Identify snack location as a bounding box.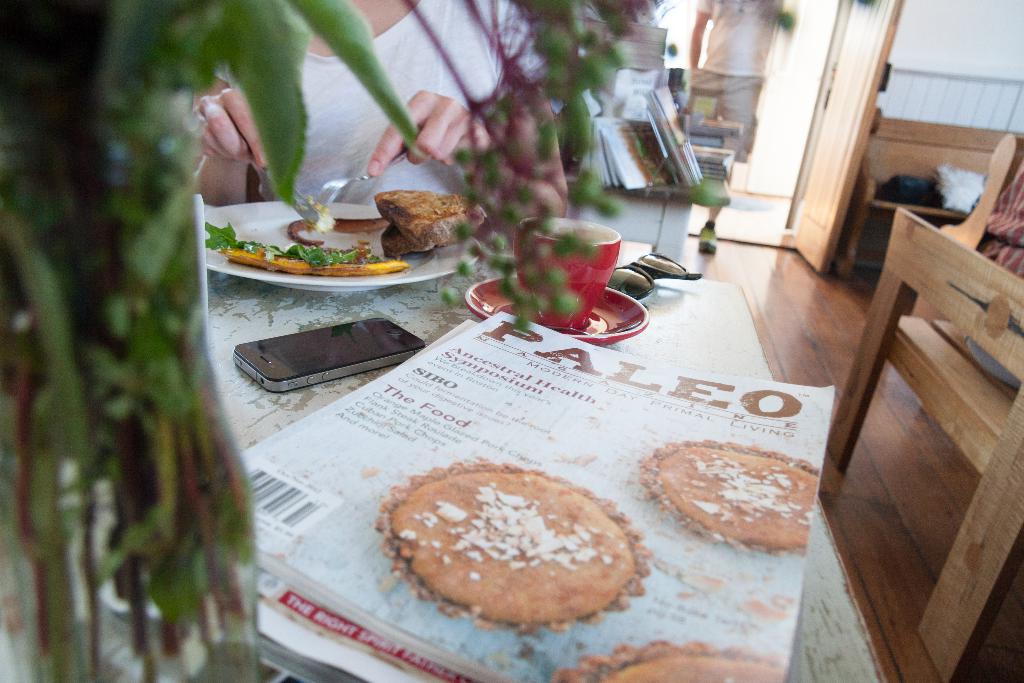
[left=372, top=465, right=662, bottom=645].
